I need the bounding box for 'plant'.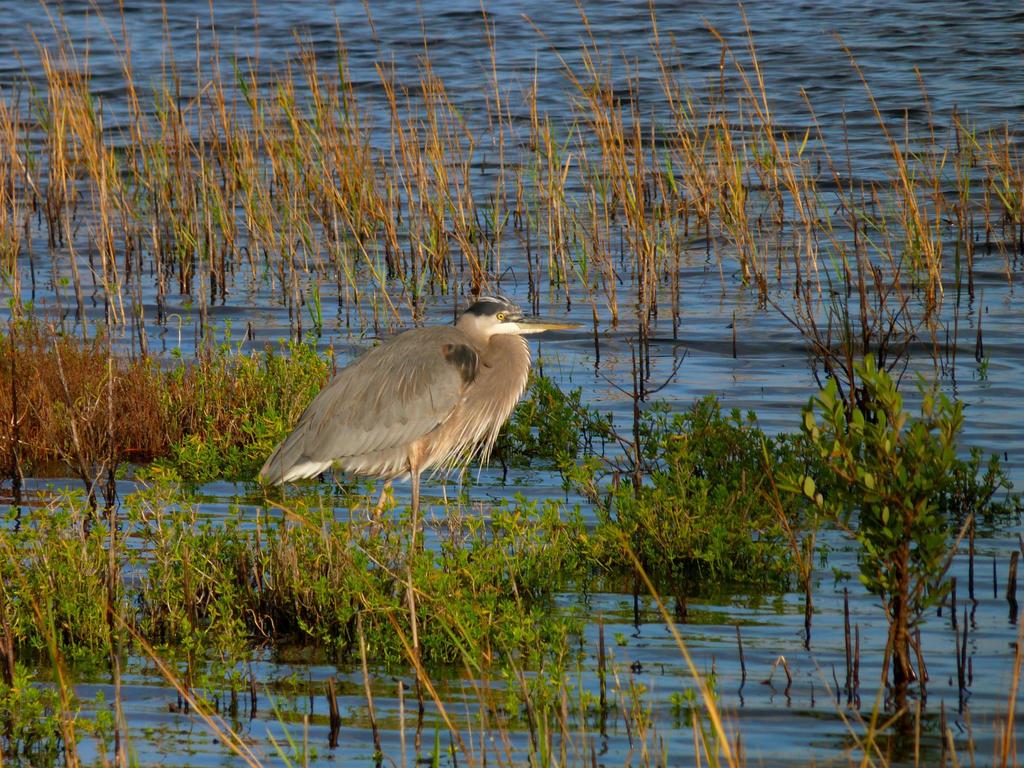
Here it is: (769, 241, 1005, 713).
